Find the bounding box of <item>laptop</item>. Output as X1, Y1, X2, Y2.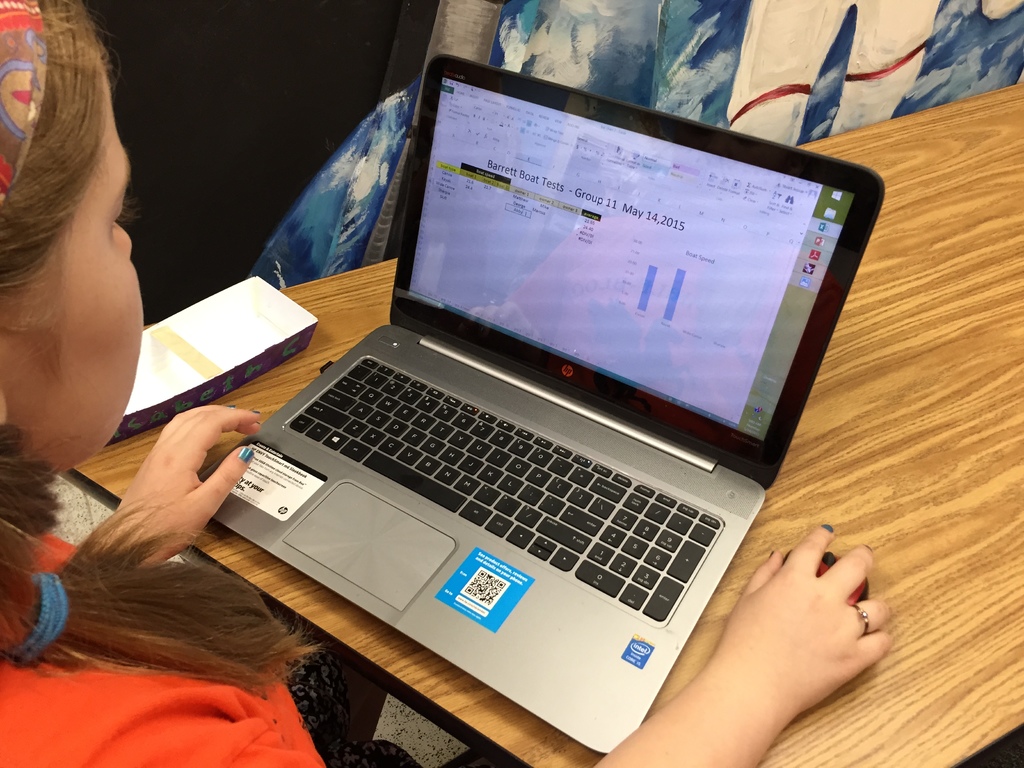
199, 51, 884, 755.
